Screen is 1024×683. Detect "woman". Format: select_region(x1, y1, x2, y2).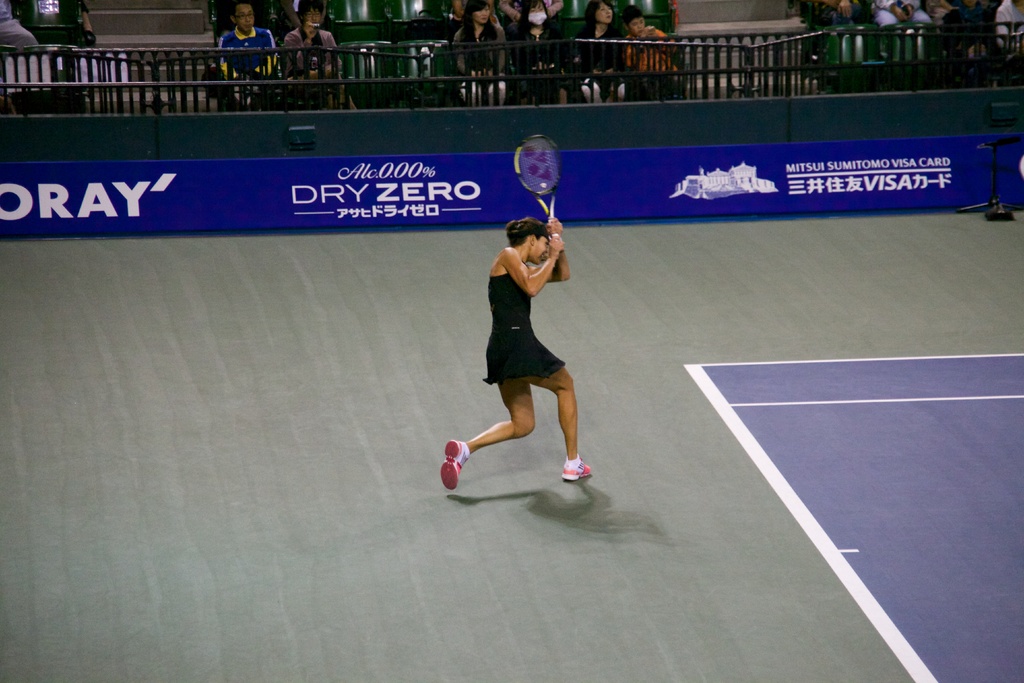
select_region(435, 184, 593, 522).
